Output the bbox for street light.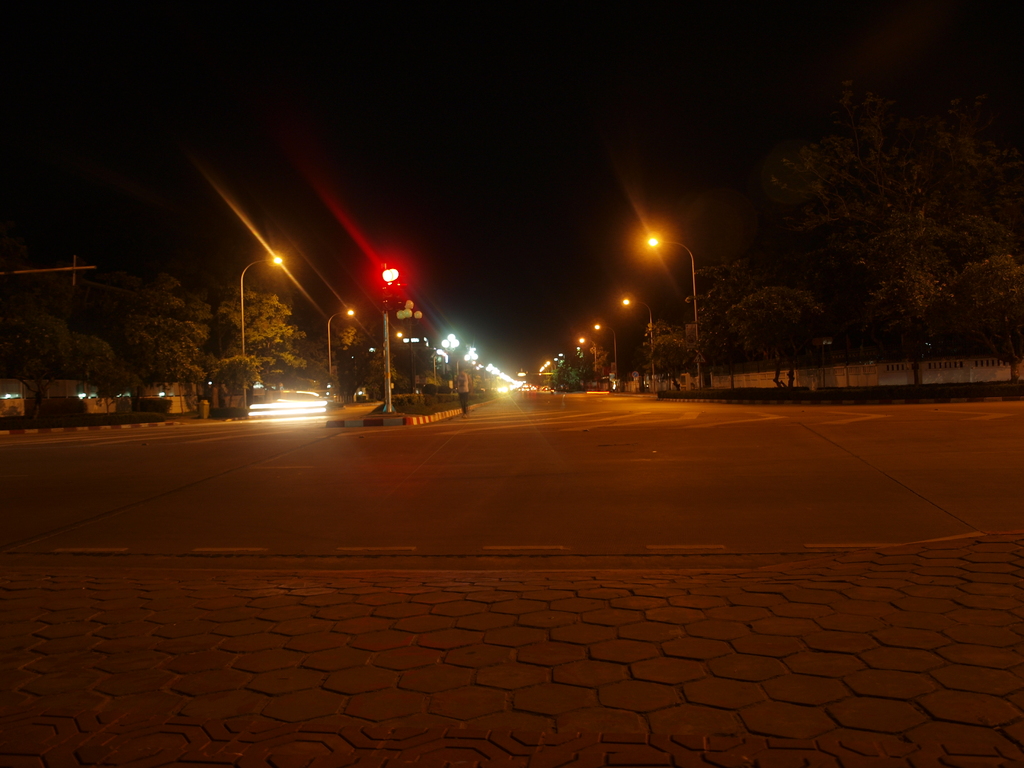
left=435, top=330, right=461, bottom=391.
